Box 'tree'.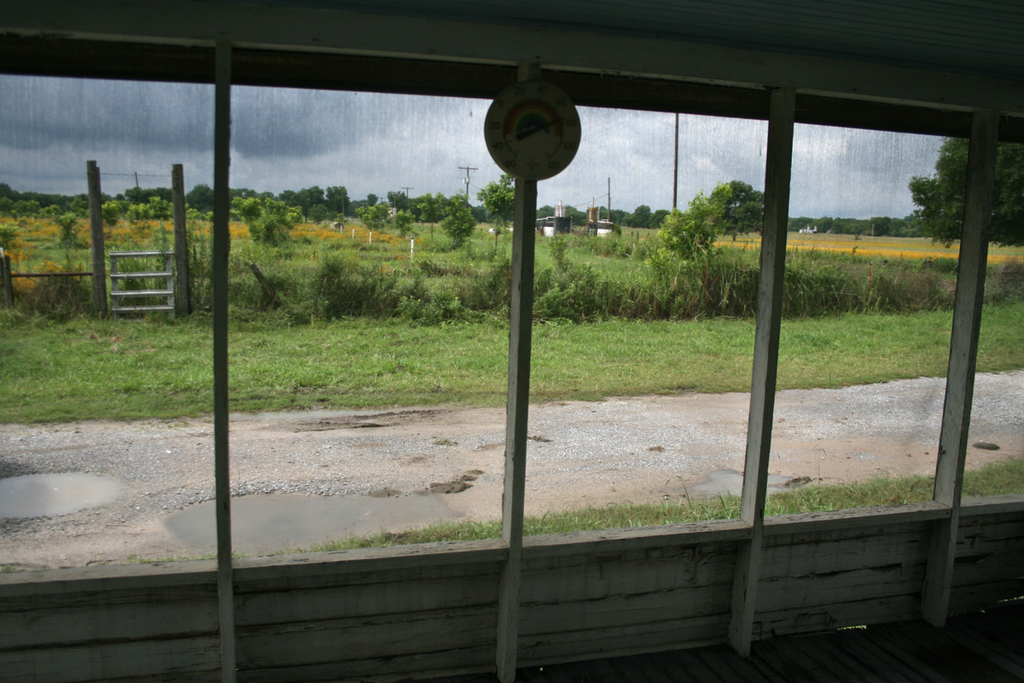
909 144 1023 262.
